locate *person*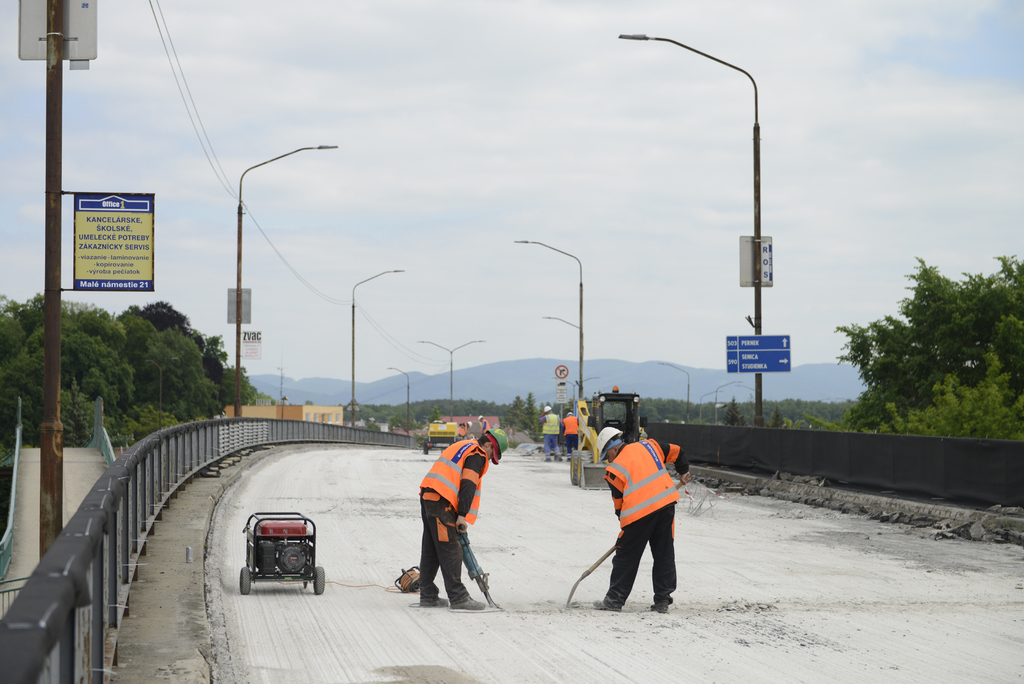
[540,405,559,460]
